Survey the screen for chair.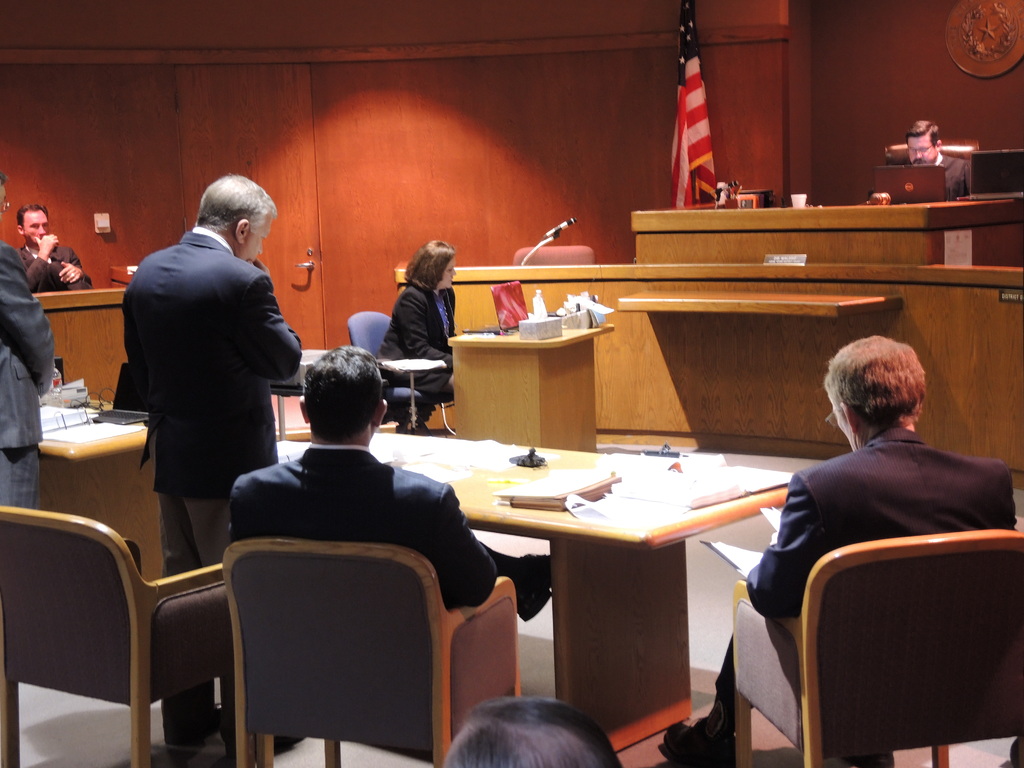
Survey found: 219 533 520 767.
